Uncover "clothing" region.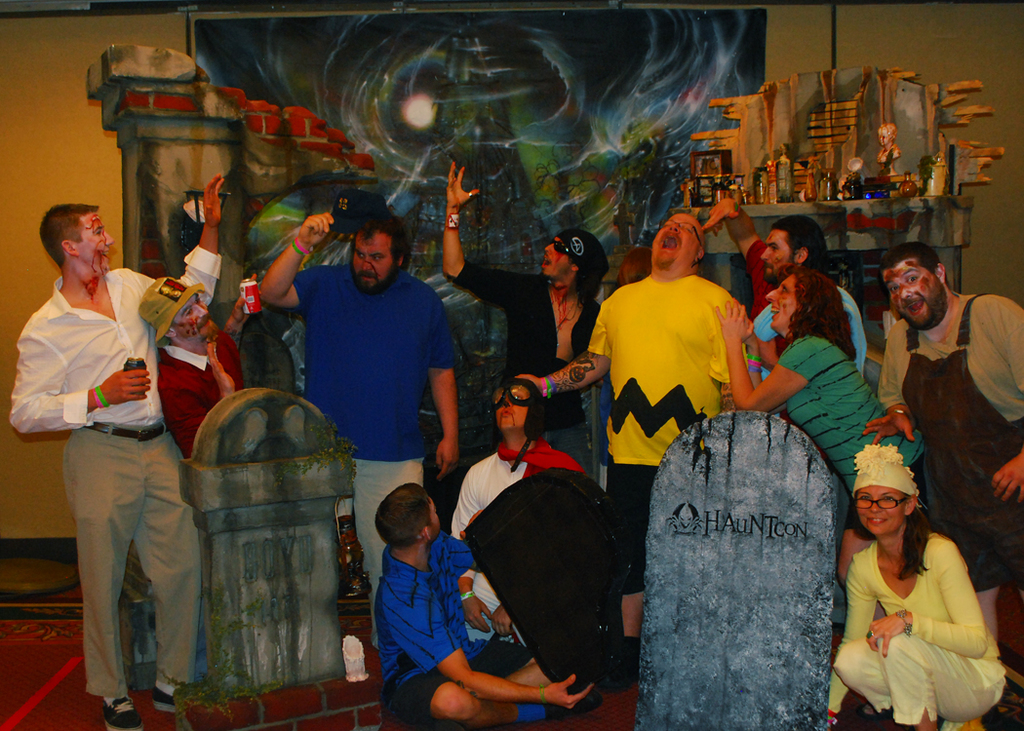
Uncovered: <region>362, 513, 480, 707</region>.
